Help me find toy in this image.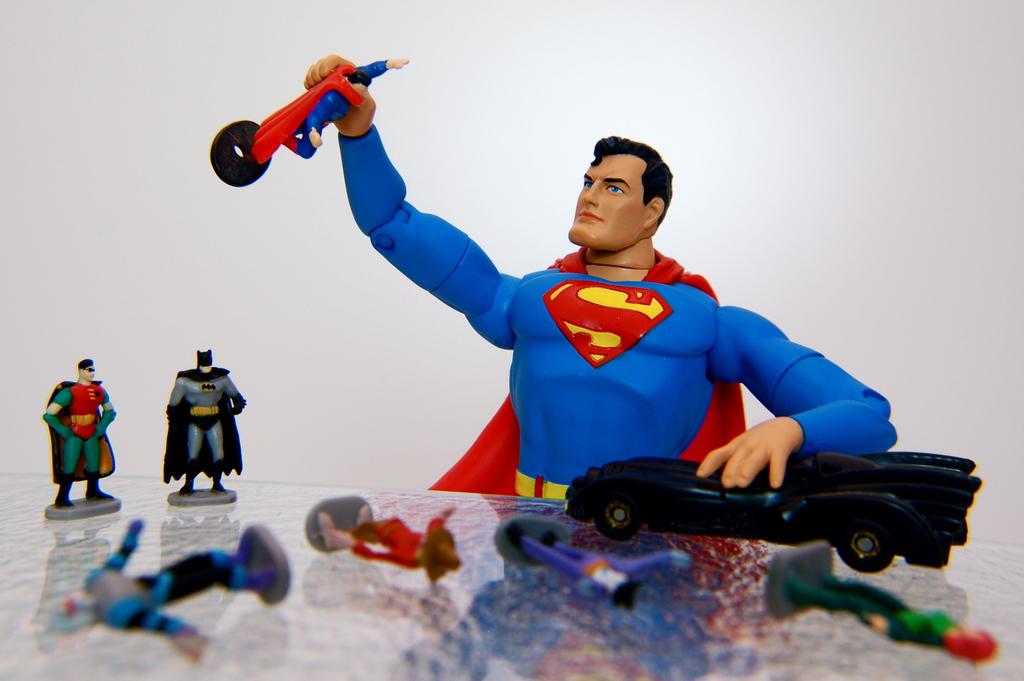
Found it: 302, 494, 466, 587.
